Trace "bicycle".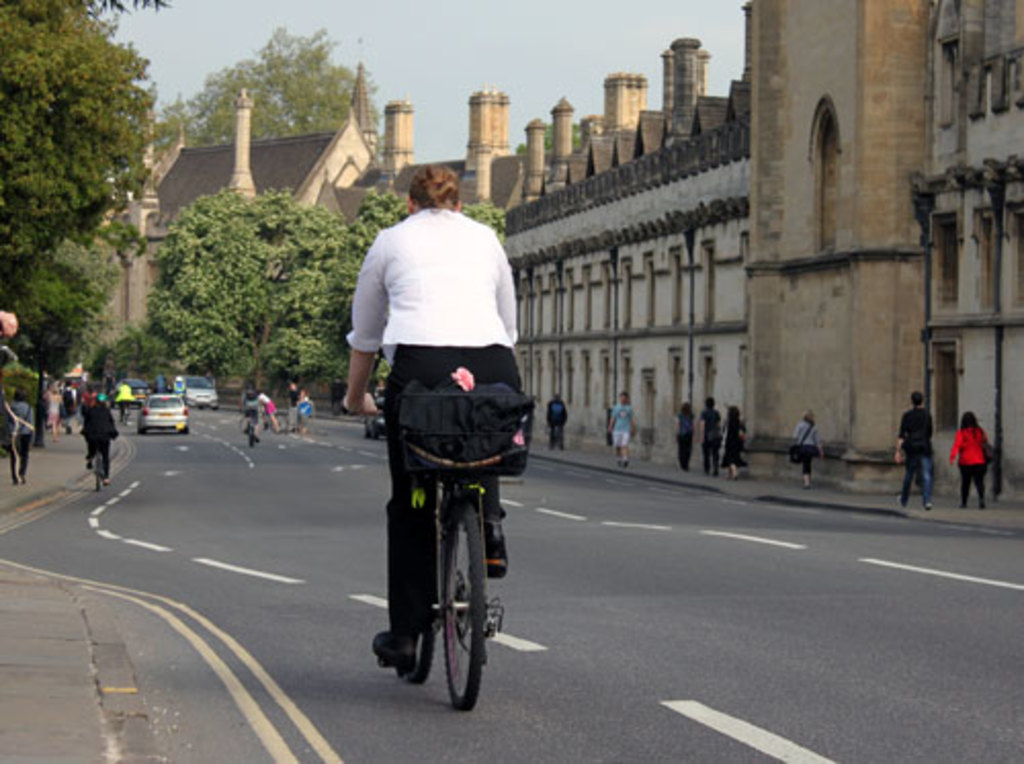
Traced to (x1=80, y1=430, x2=119, y2=496).
